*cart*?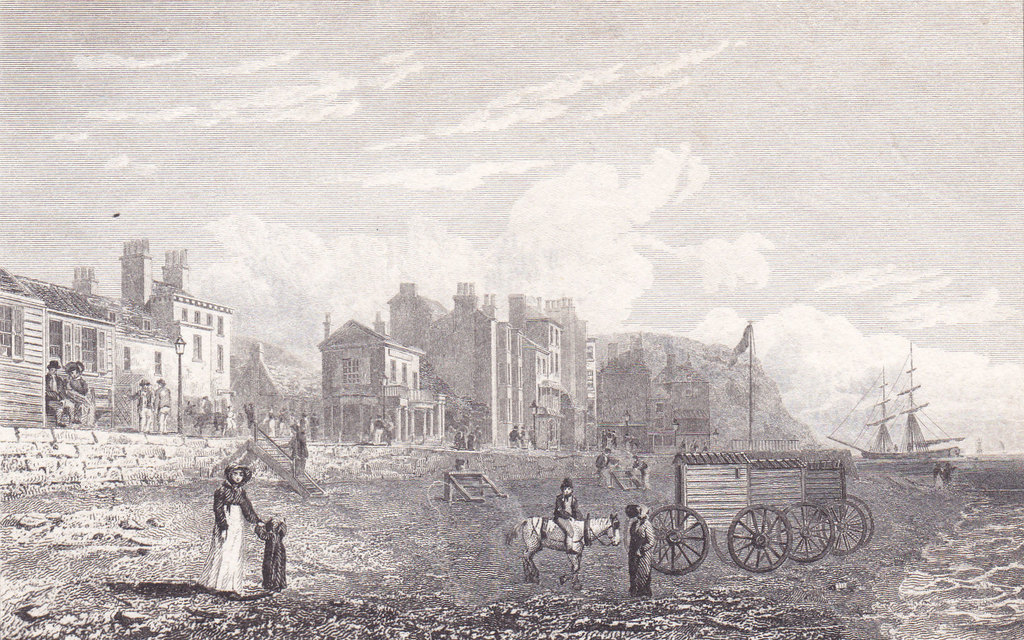
box=[708, 451, 834, 565]
